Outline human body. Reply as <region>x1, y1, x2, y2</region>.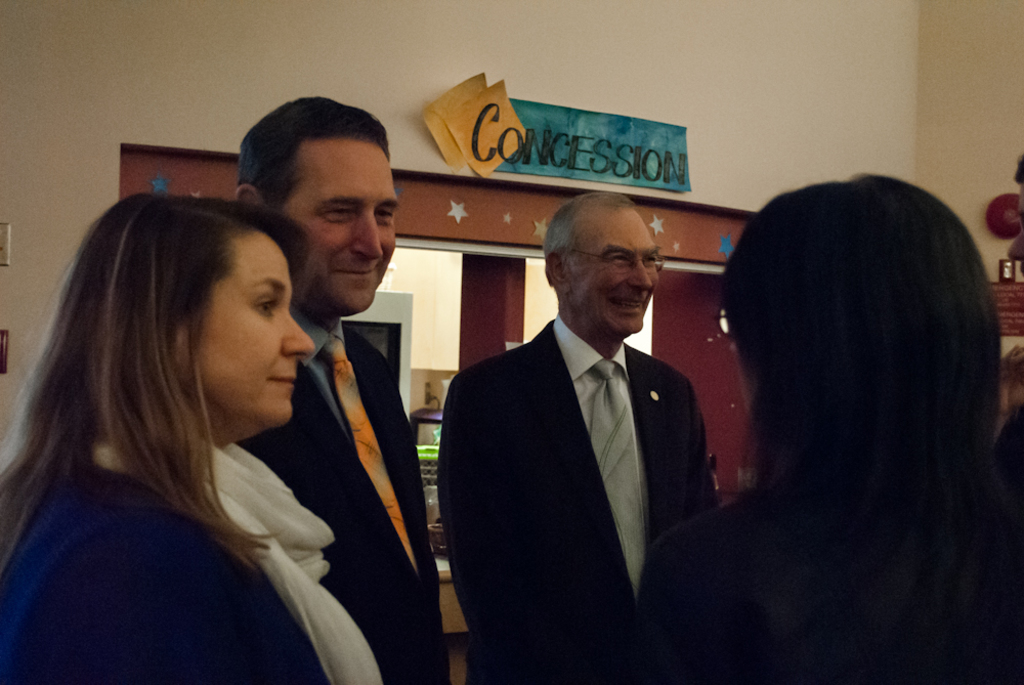
<region>3, 189, 380, 684</region>.
